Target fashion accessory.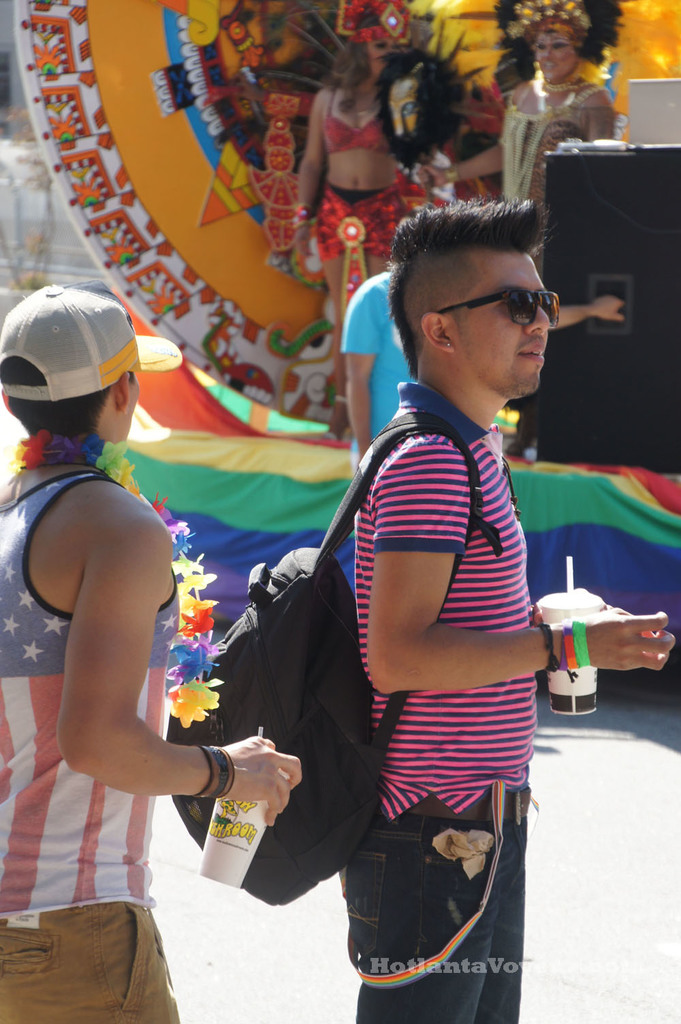
Target region: select_region(438, 338, 454, 348).
